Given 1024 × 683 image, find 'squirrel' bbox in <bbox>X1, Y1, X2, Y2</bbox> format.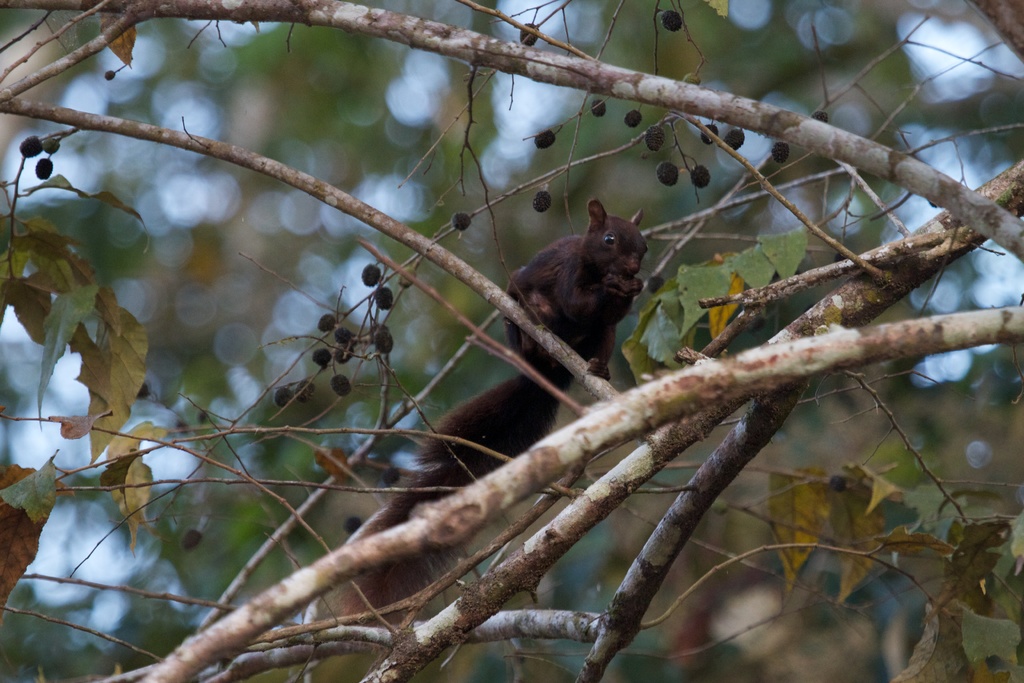
<bbox>309, 184, 689, 616</bbox>.
